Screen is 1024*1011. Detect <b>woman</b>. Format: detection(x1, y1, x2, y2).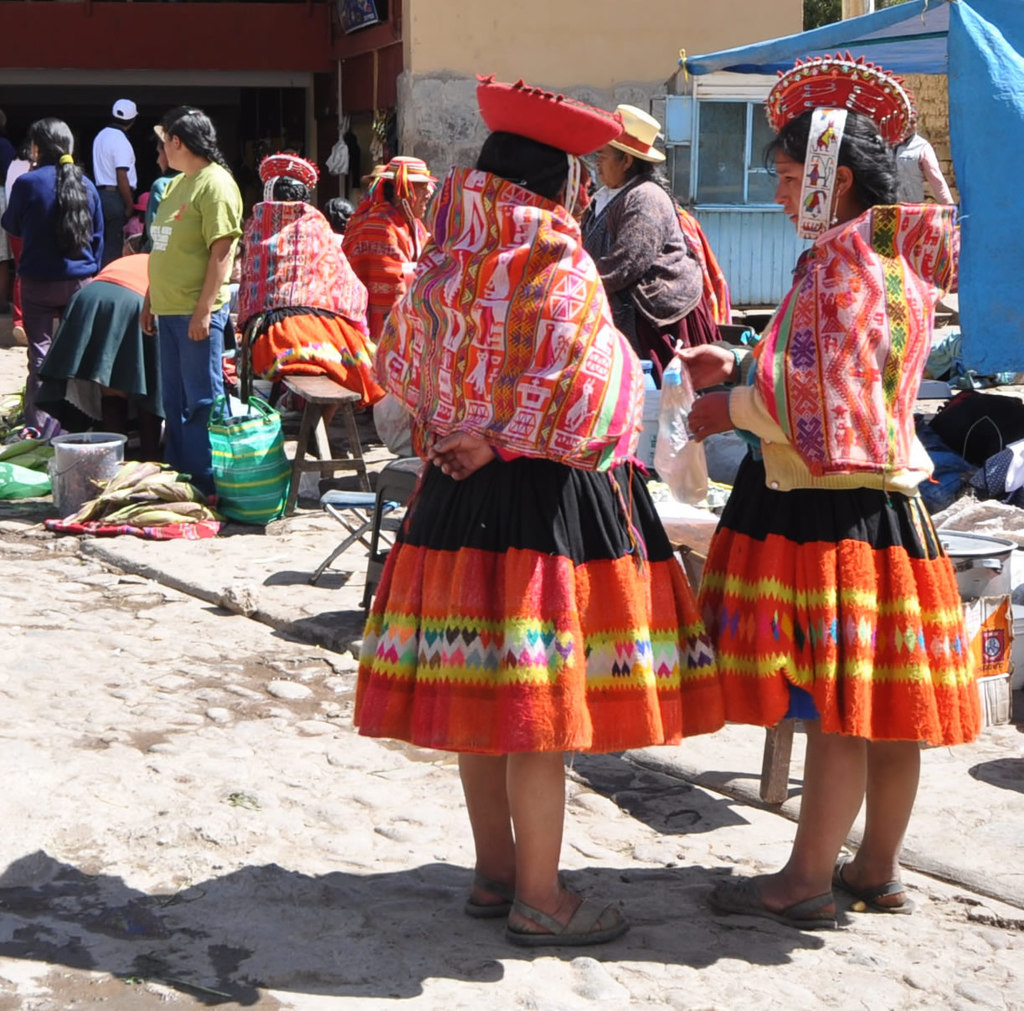
detection(670, 55, 994, 921).
